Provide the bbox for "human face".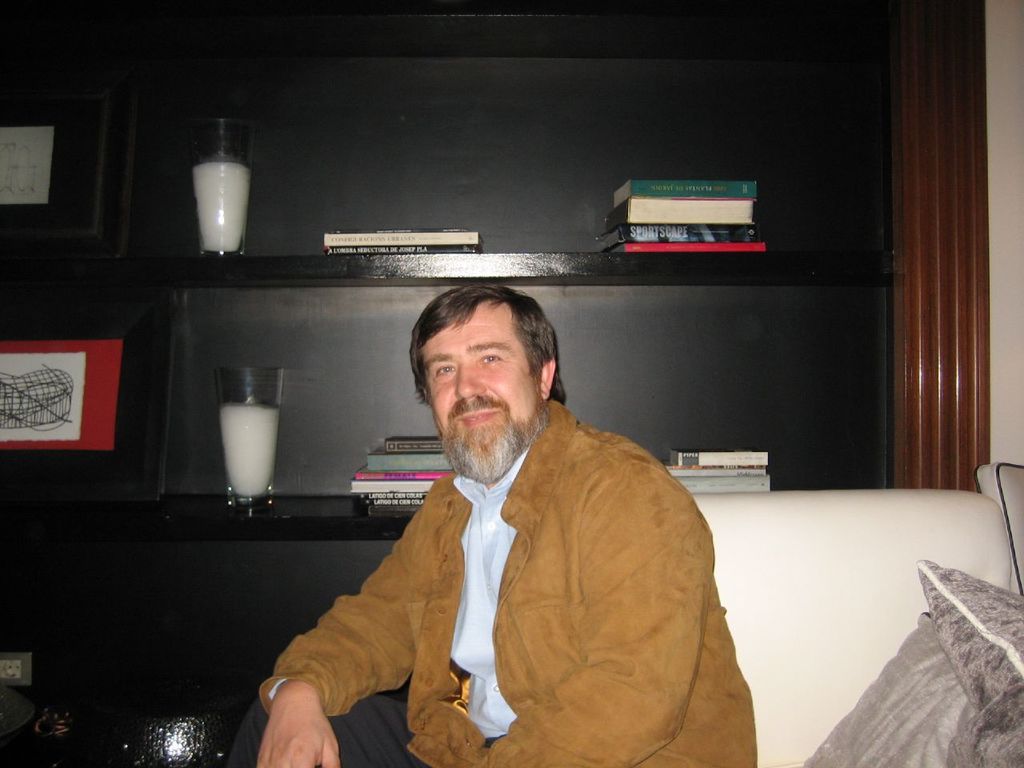
region(426, 300, 550, 482).
